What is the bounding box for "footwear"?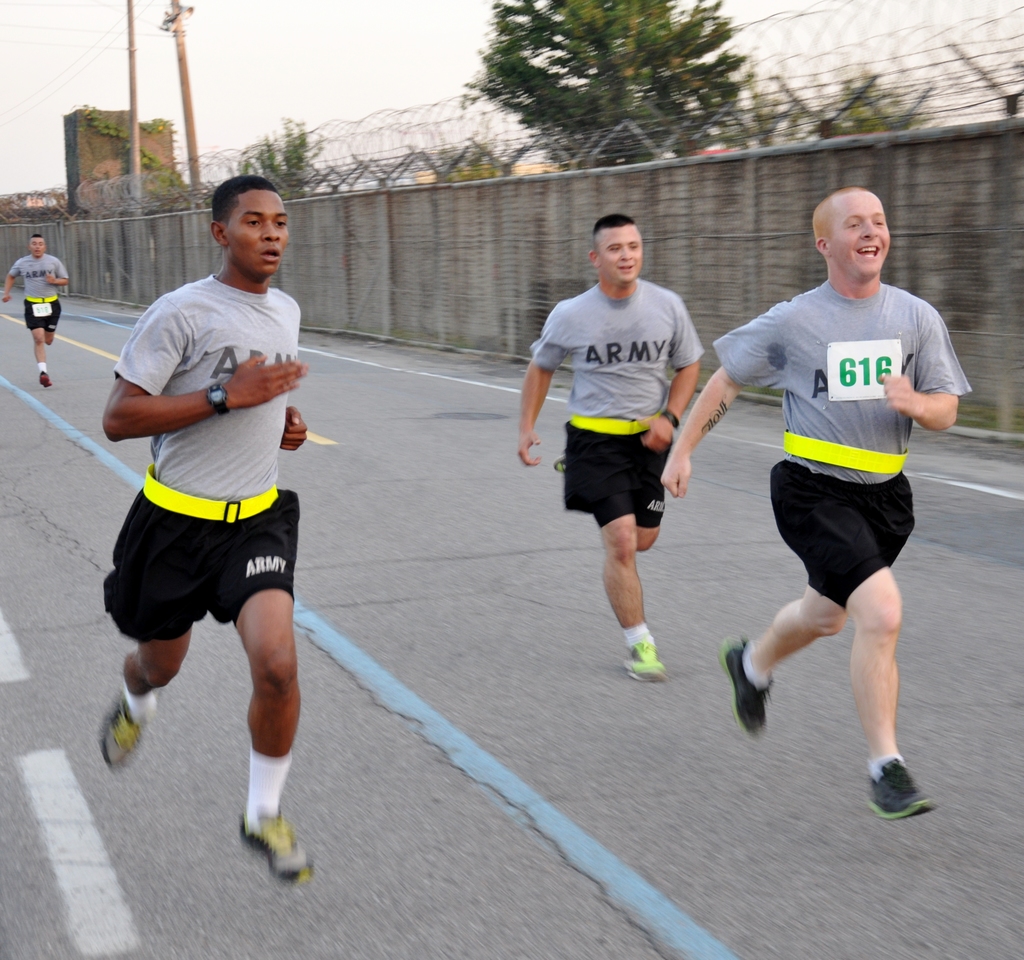
(101, 696, 157, 776).
